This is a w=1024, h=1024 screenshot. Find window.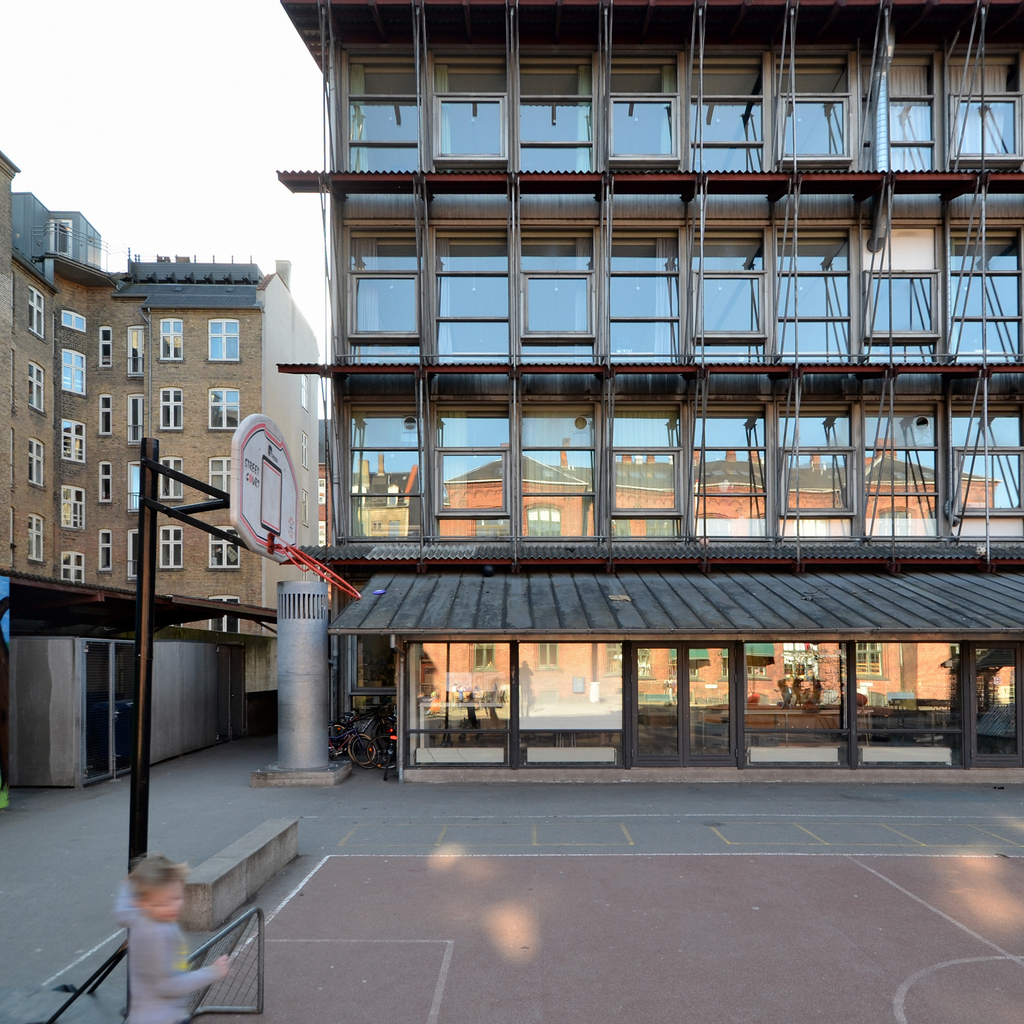
Bounding box: {"x1": 25, "y1": 509, "x2": 49, "y2": 561}.
